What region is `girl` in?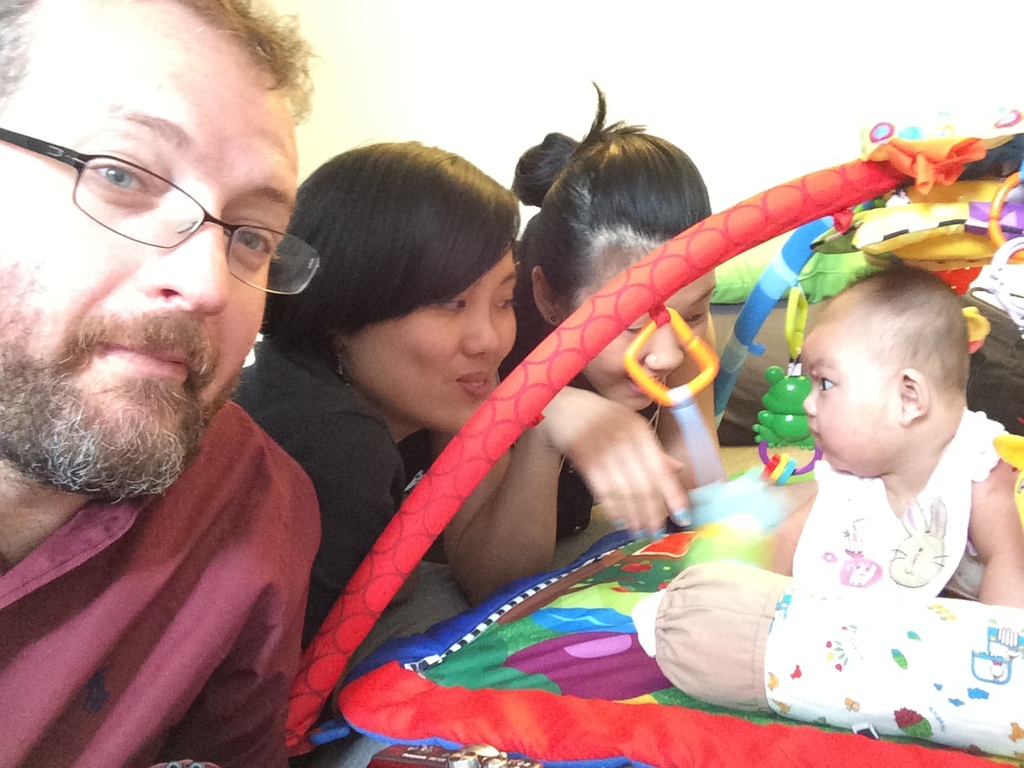
<bbox>230, 139, 519, 649</bbox>.
